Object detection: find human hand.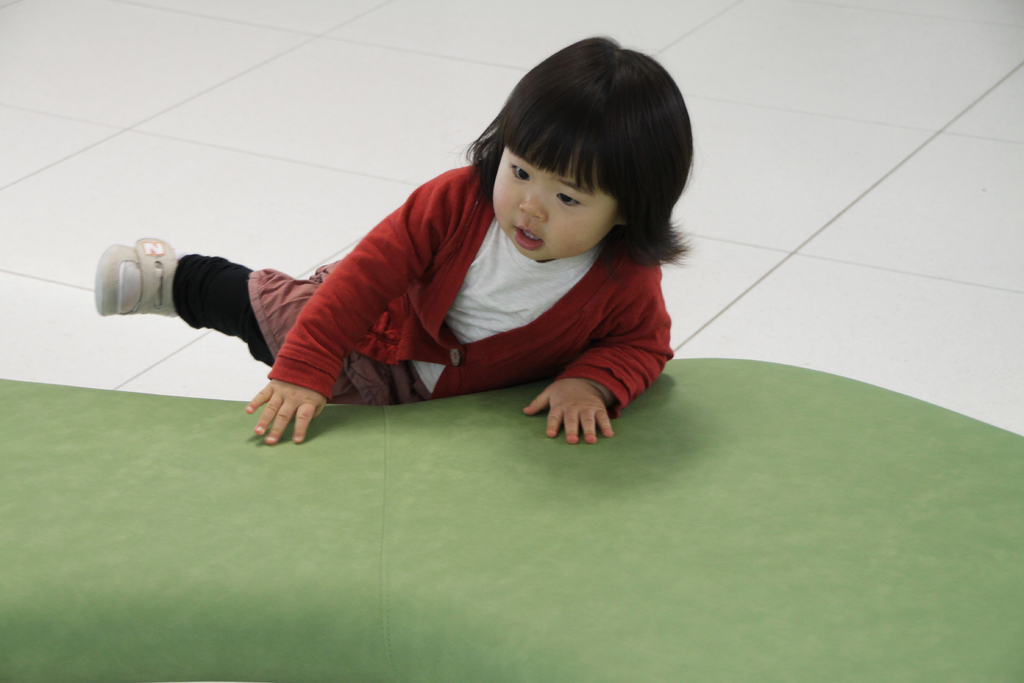
531 365 622 444.
